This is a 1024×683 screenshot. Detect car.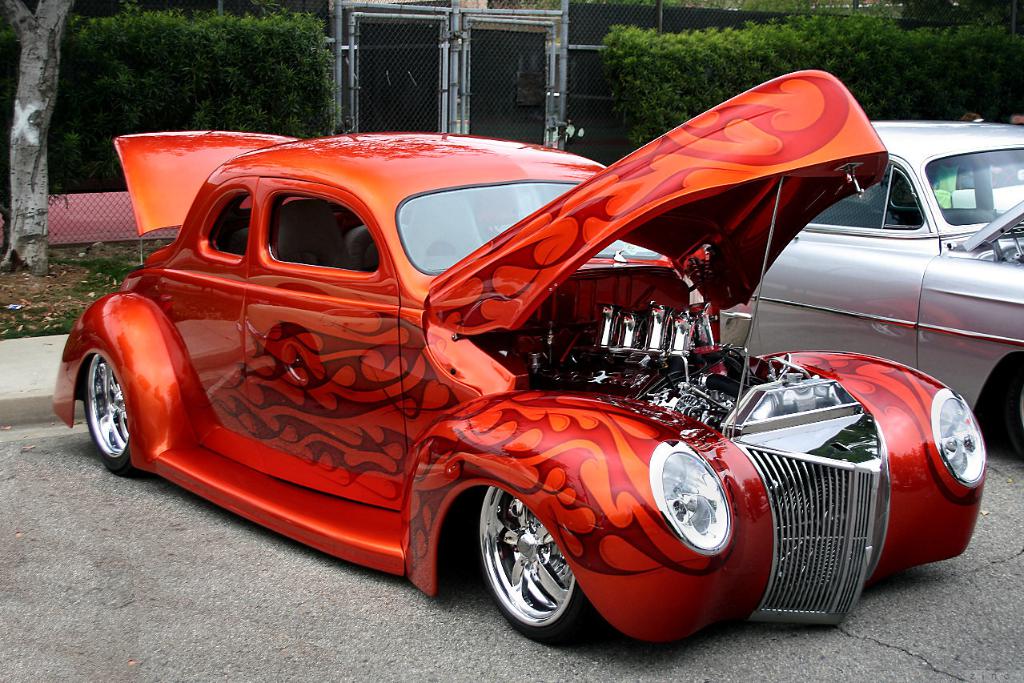
(left=723, top=115, right=1023, bottom=455).
